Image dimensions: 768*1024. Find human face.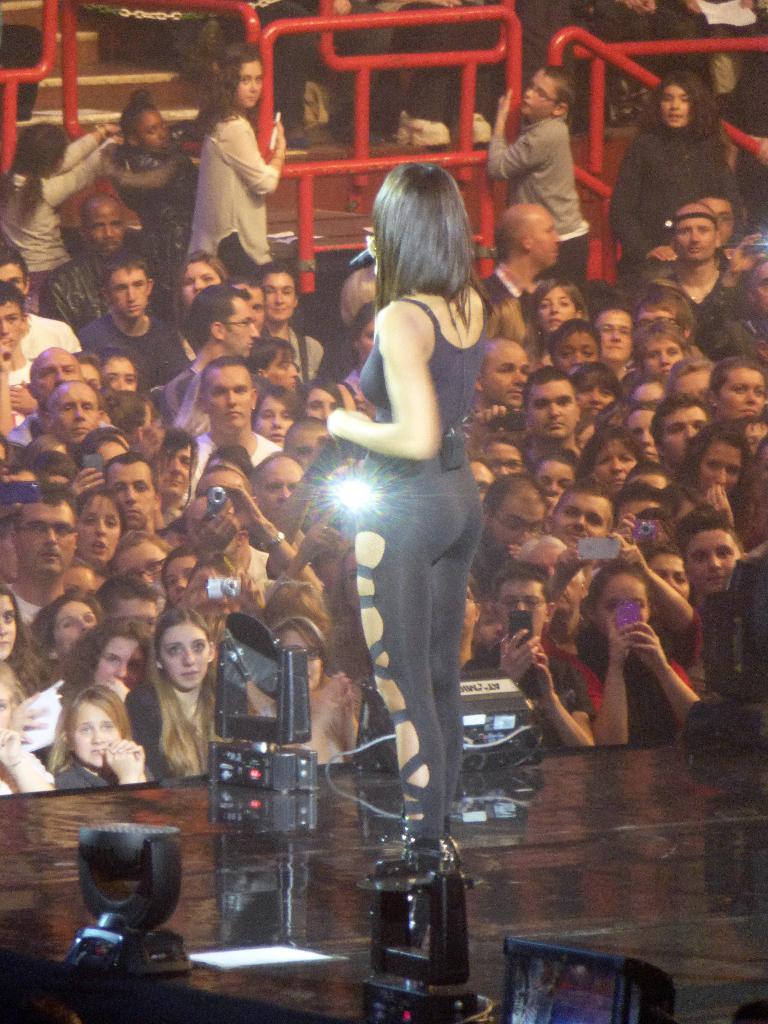
pyautogui.locateOnScreen(286, 419, 332, 474).
